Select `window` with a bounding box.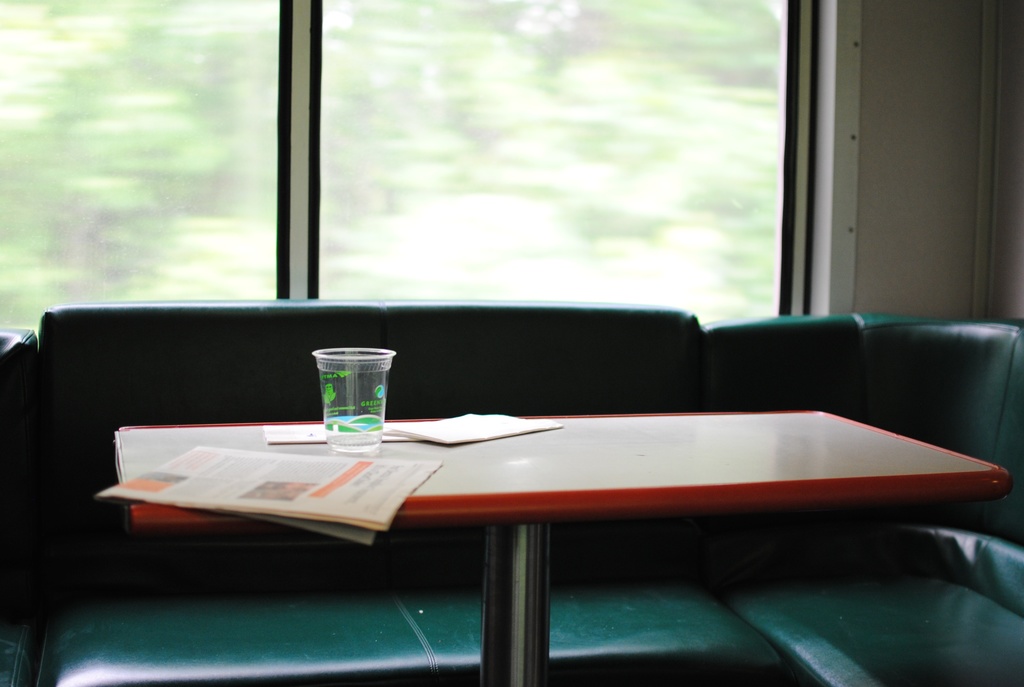
box(0, 0, 817, 330).
